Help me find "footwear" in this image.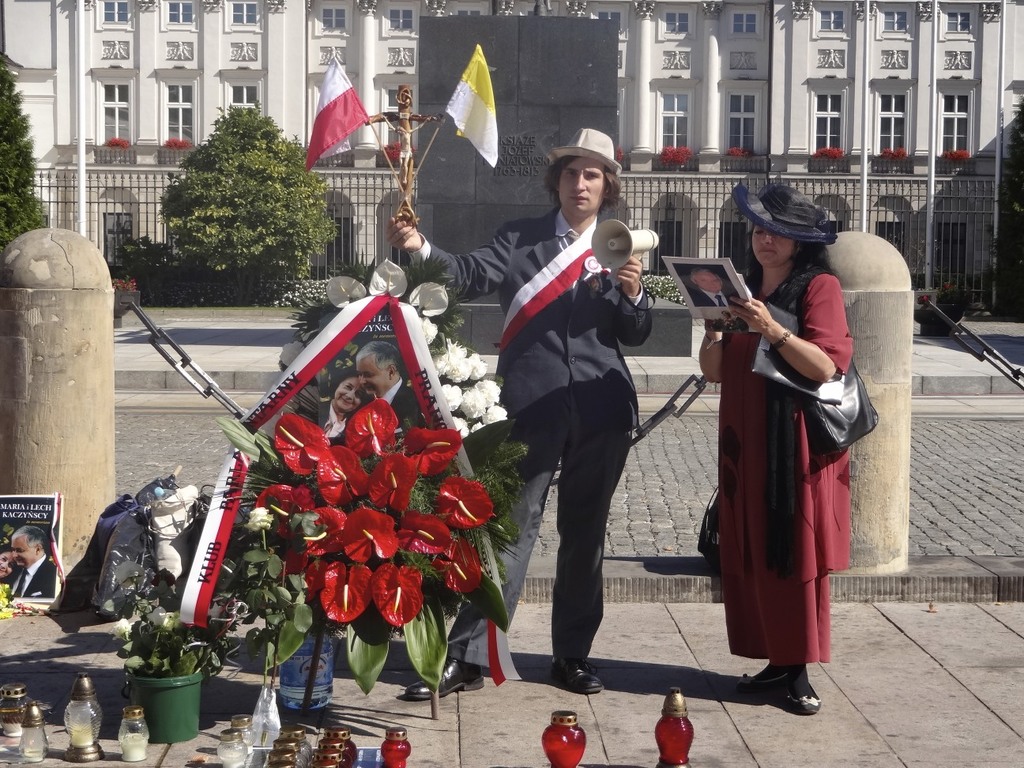
Found it: detection(407, 653, 483, 692).
